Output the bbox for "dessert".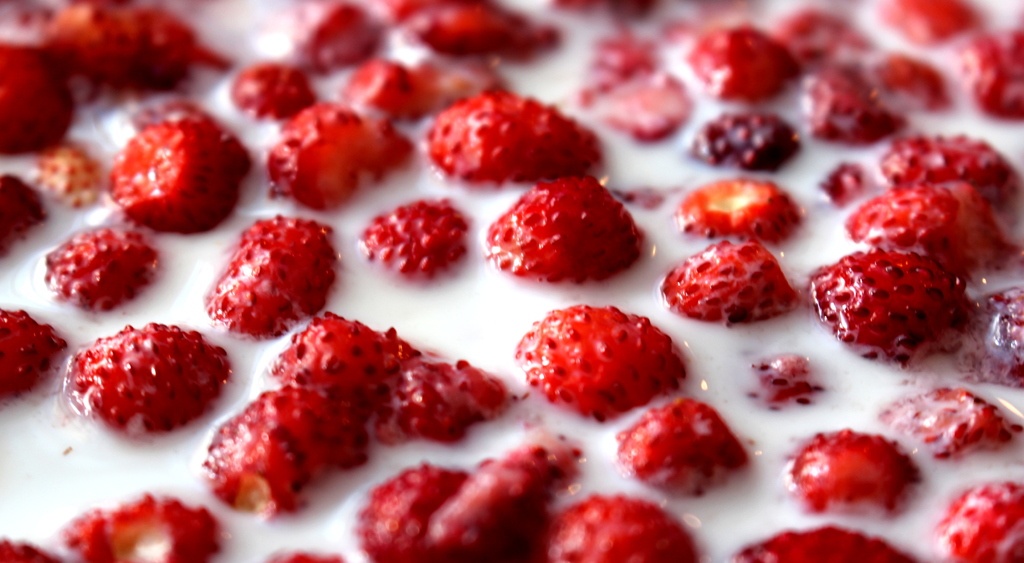
x1=0 y1=0 x2=1023 y2=562.
